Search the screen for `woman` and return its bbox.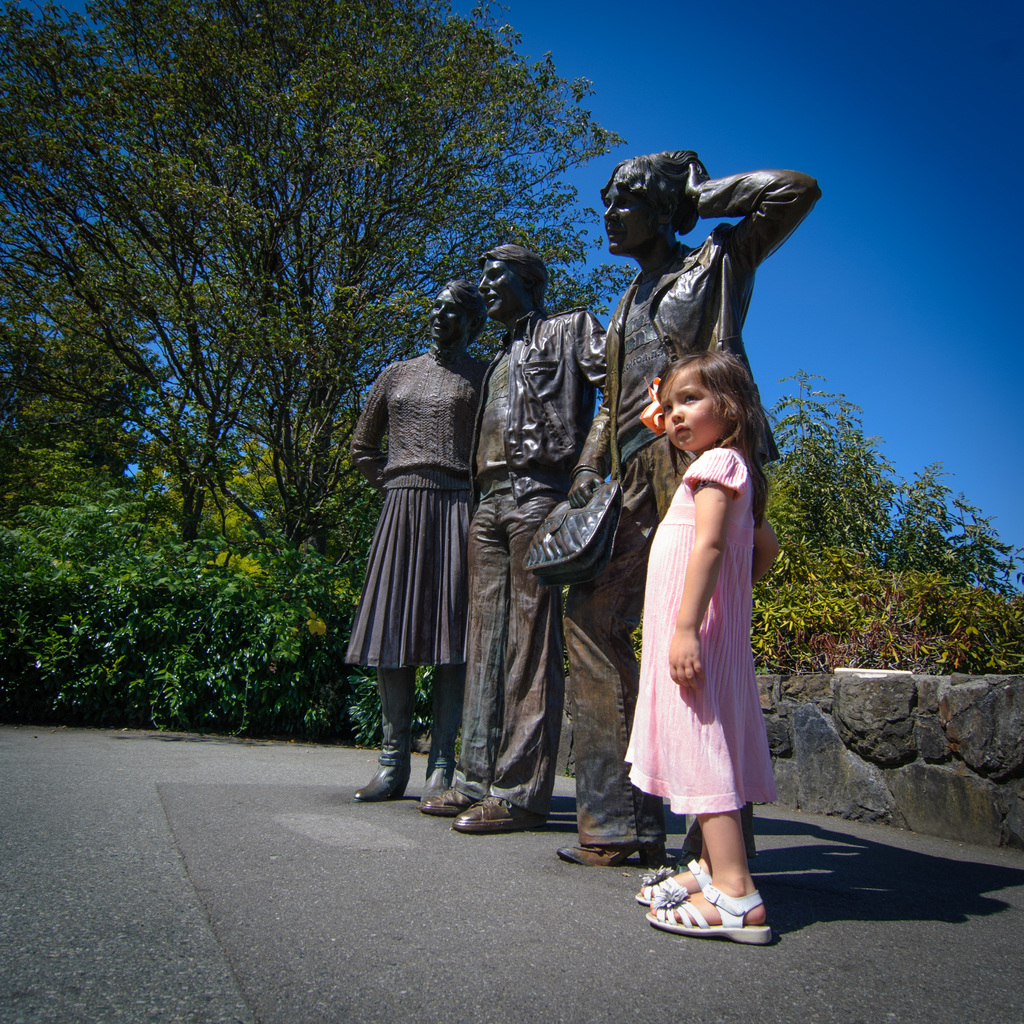
Found: bbox=(339, 281, 490, 800).
